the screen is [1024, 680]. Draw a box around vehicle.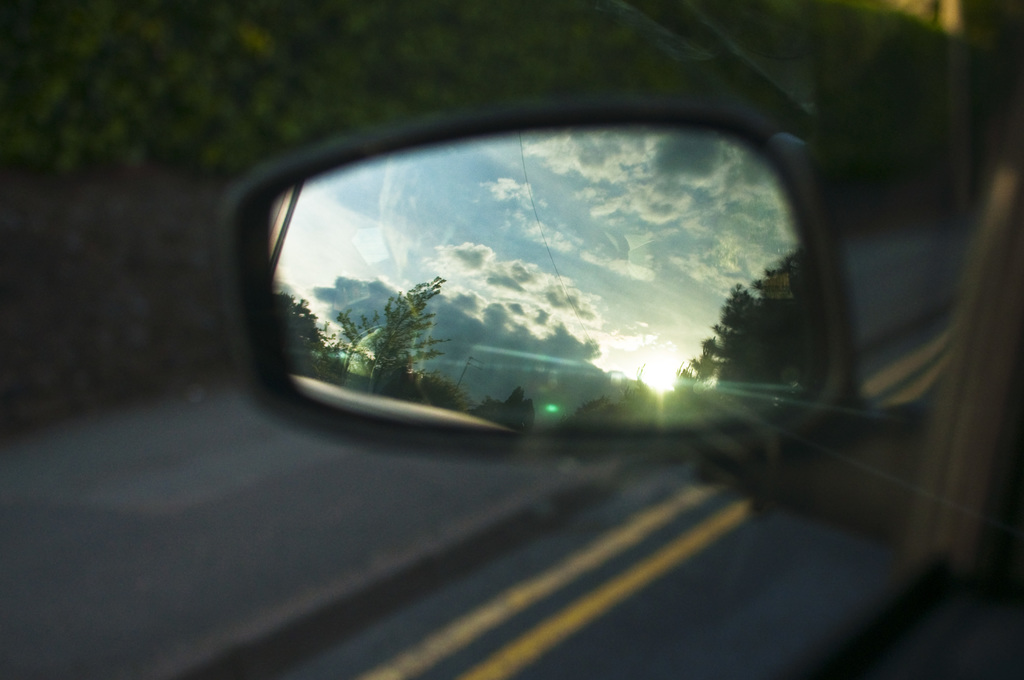
[left=209, top=0, right=1023, bottom=679].
